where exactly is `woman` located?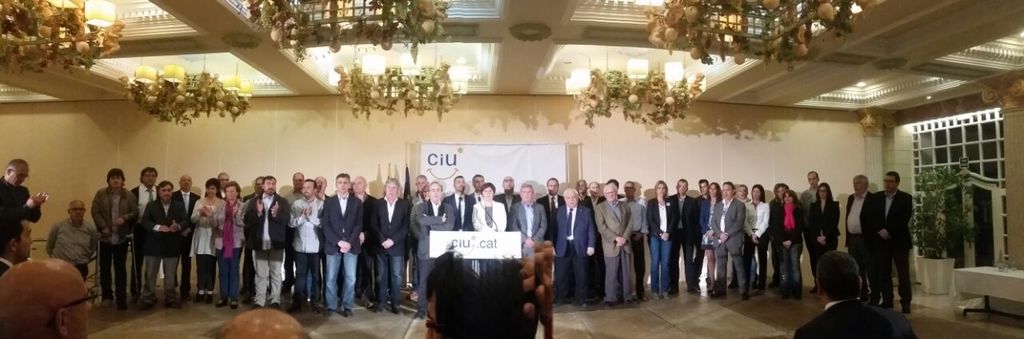
Its bounding box is bbox(188, 177, 226, 303).
